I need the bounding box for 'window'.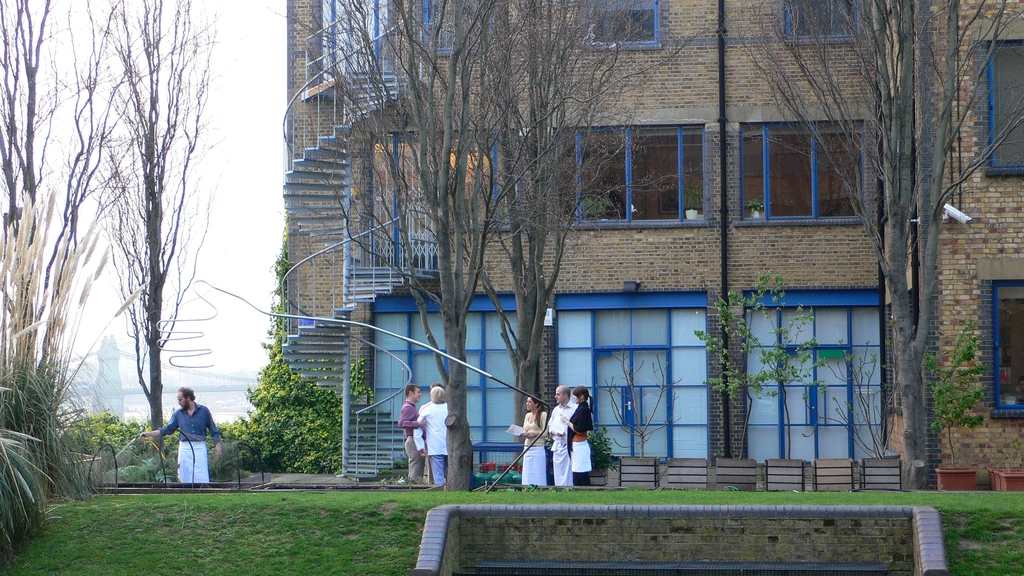
Here it is: BBox(785, 0, 857, 38).
